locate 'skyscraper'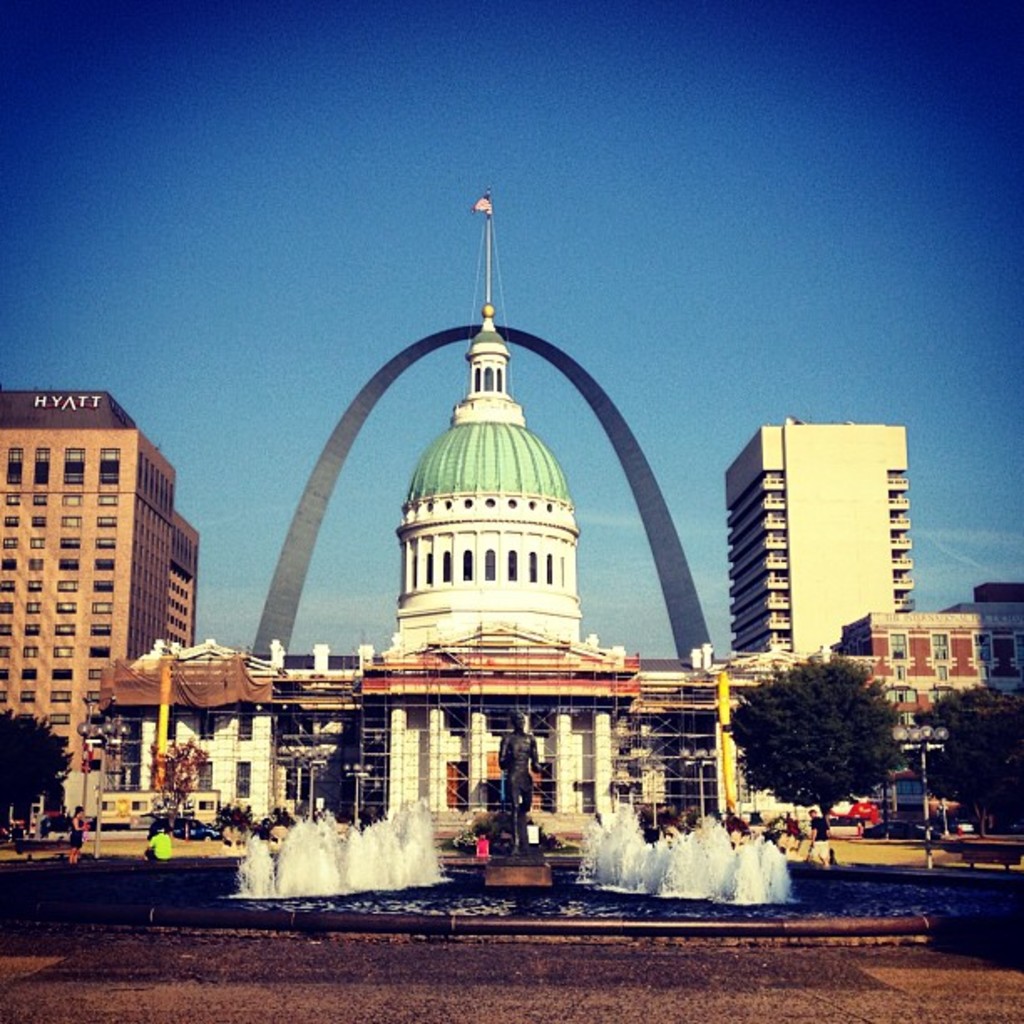
x1=711, y1=427, x2=909, y2=683
